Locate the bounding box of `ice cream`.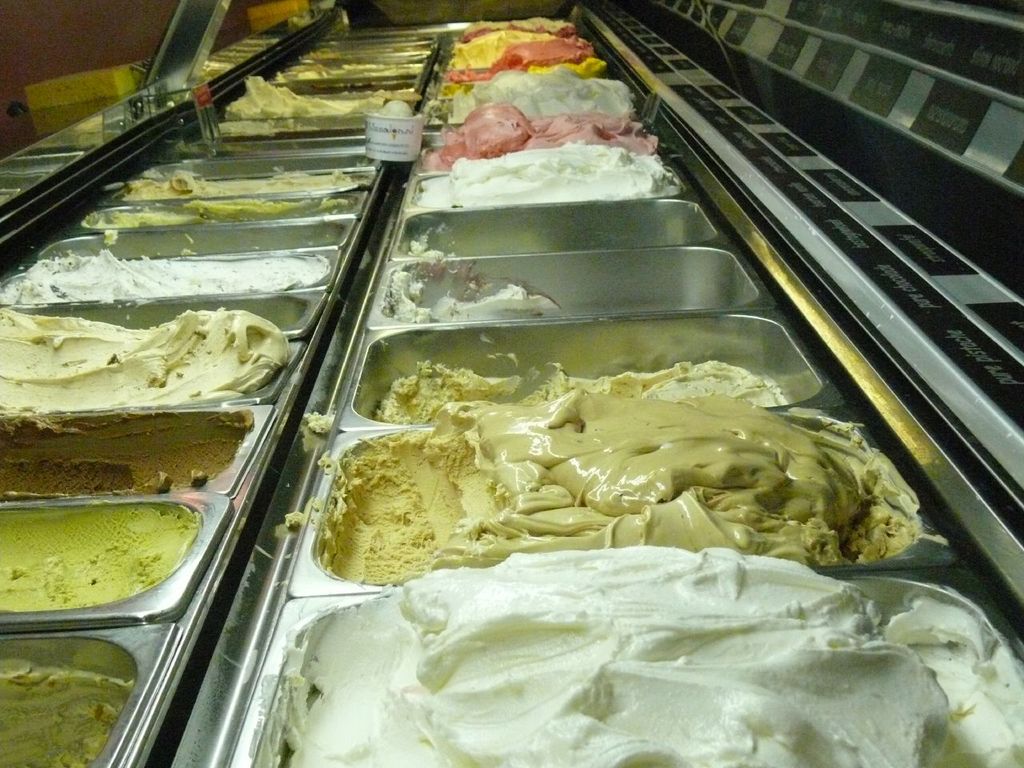
Bounding box: 0:506:203:602.
